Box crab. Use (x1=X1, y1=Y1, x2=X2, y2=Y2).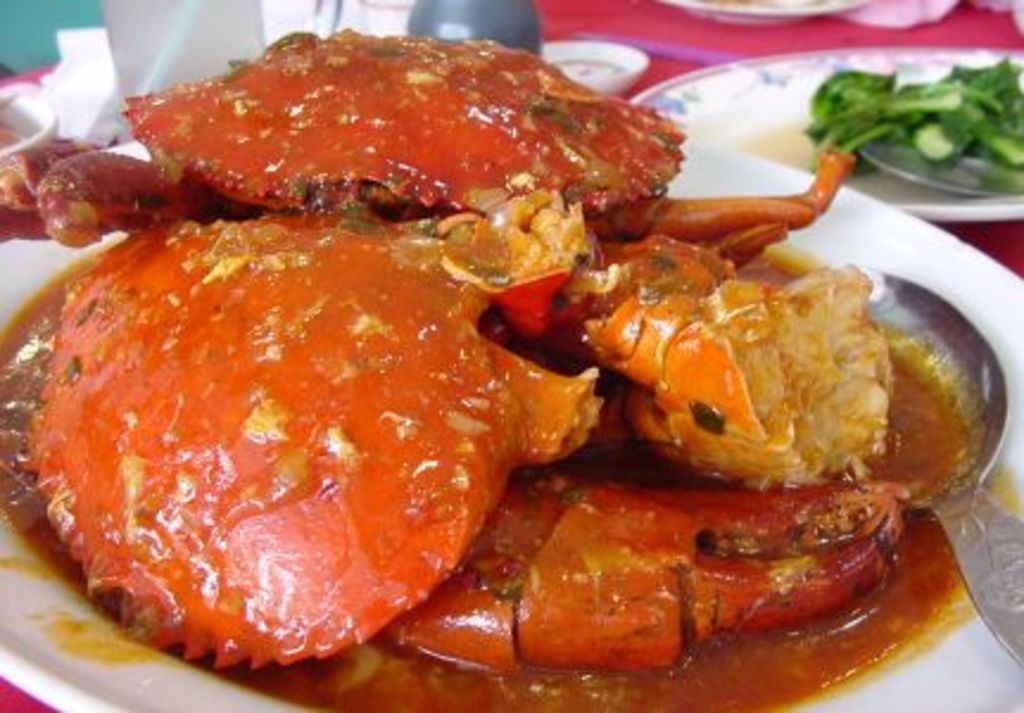
(x1=373, y1=475, x2=908, y2=680).
